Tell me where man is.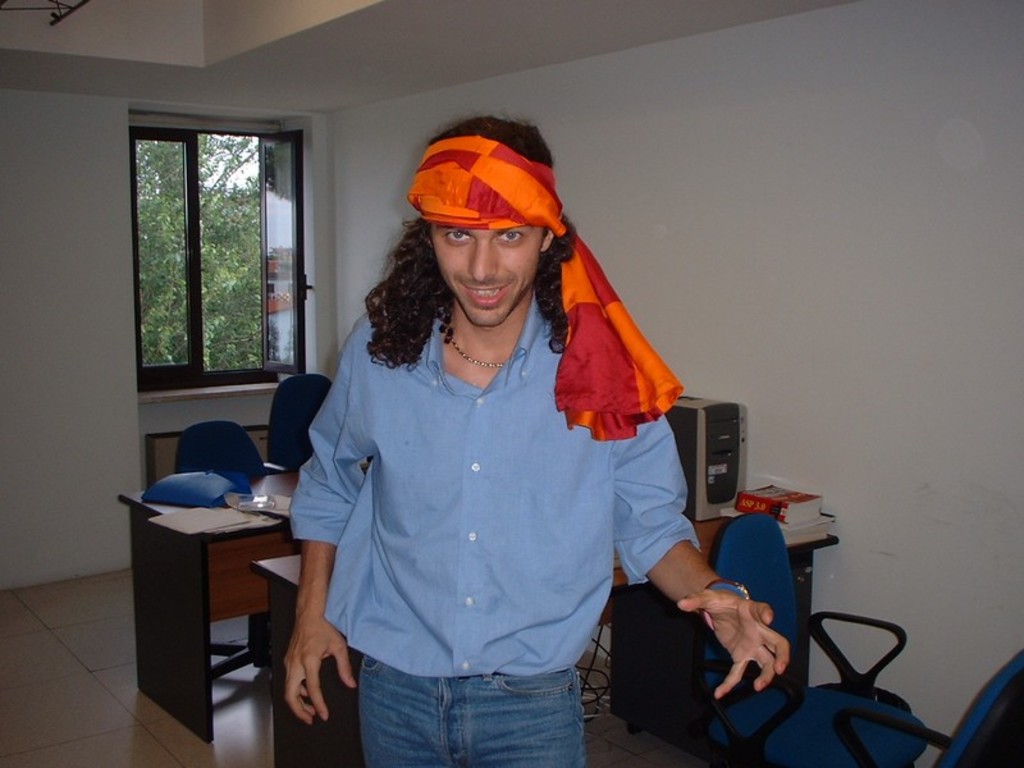
man is at rect(276, 118, 792, 767).
